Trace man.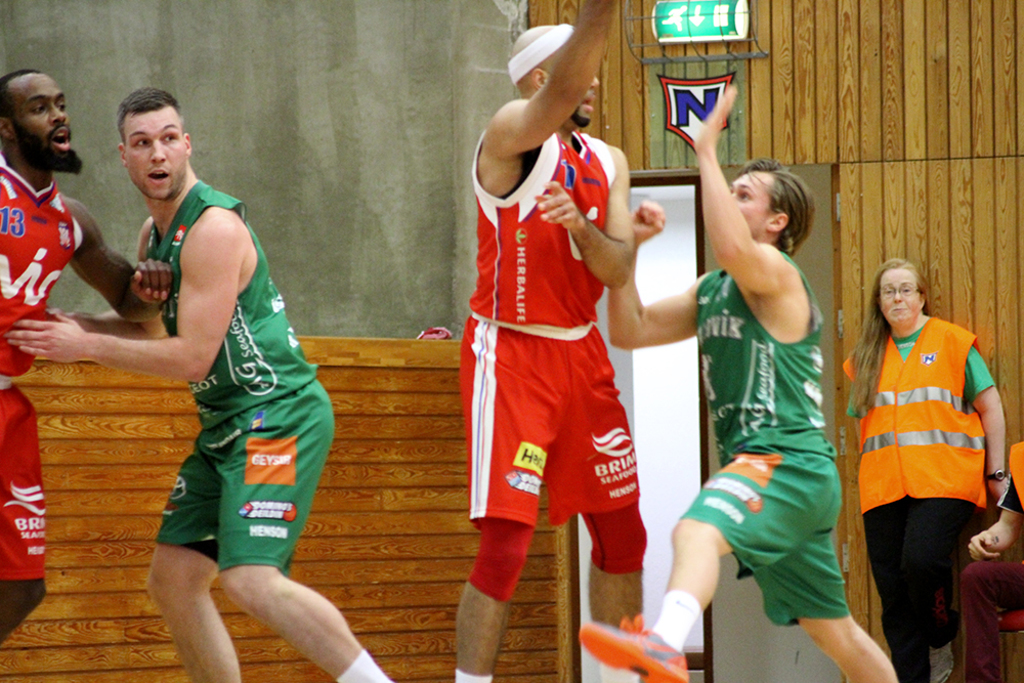
Traced to BBox(9, 79, 409, 682).
